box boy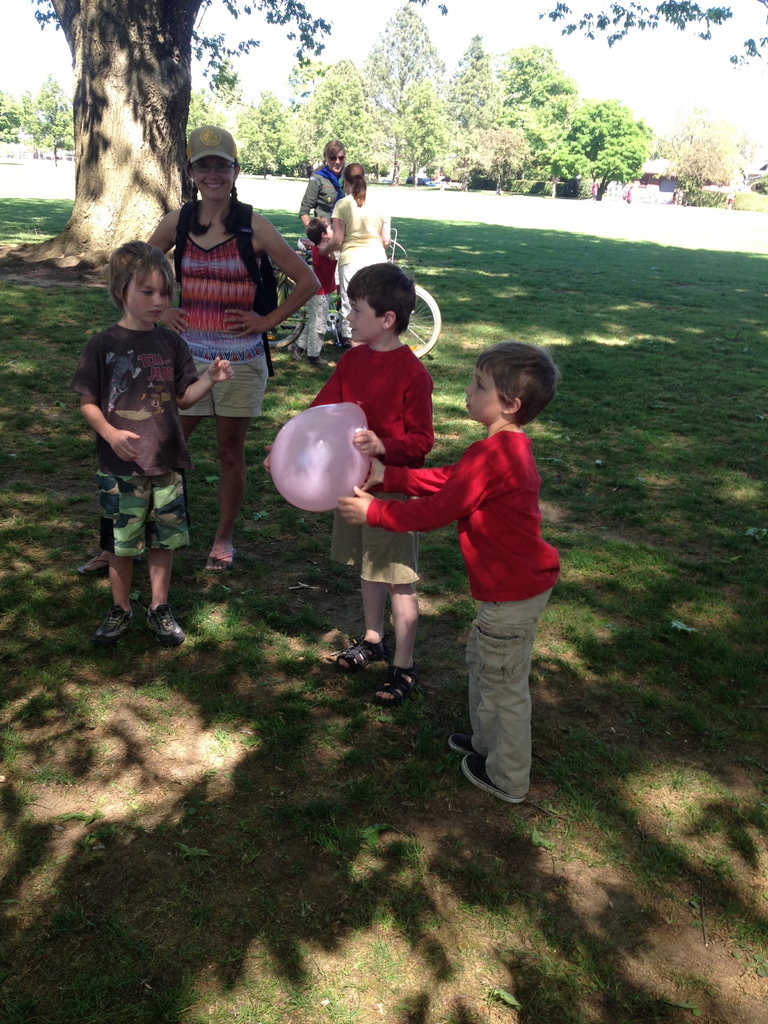
(355,322,573,807)
